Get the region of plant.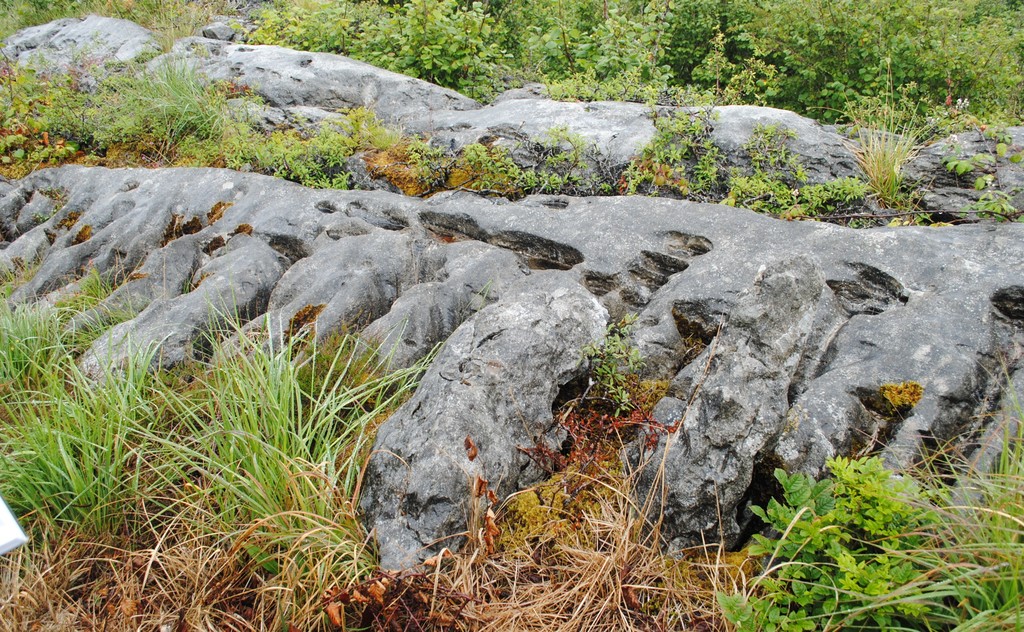
rect(951, 158, 972, 176).
